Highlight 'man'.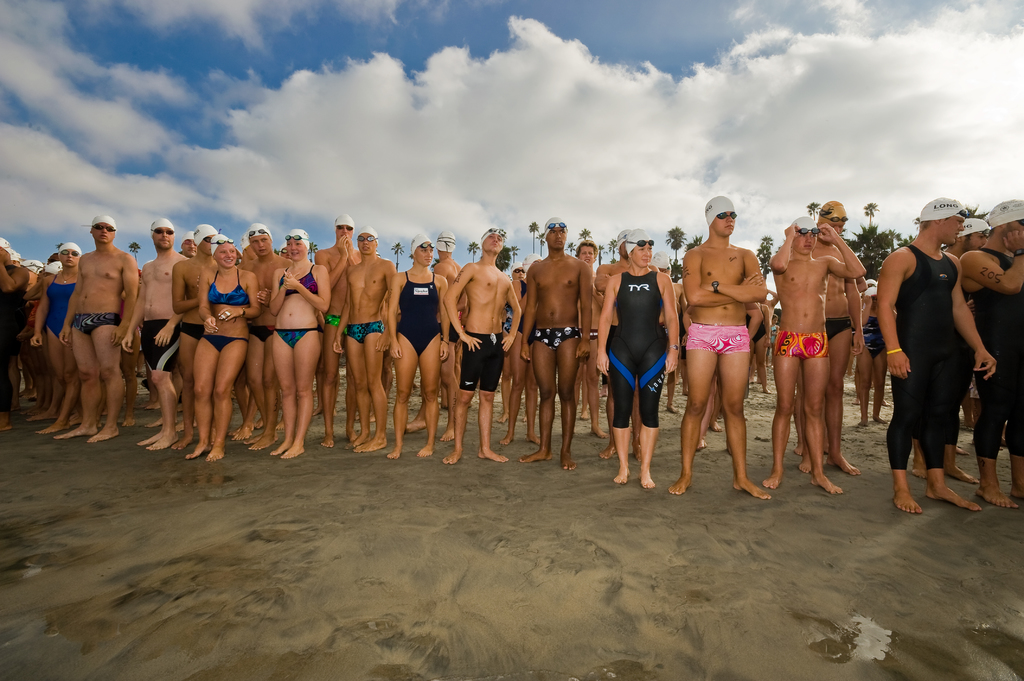
Highlighted region: bbox(315, 215, 369, 447).
